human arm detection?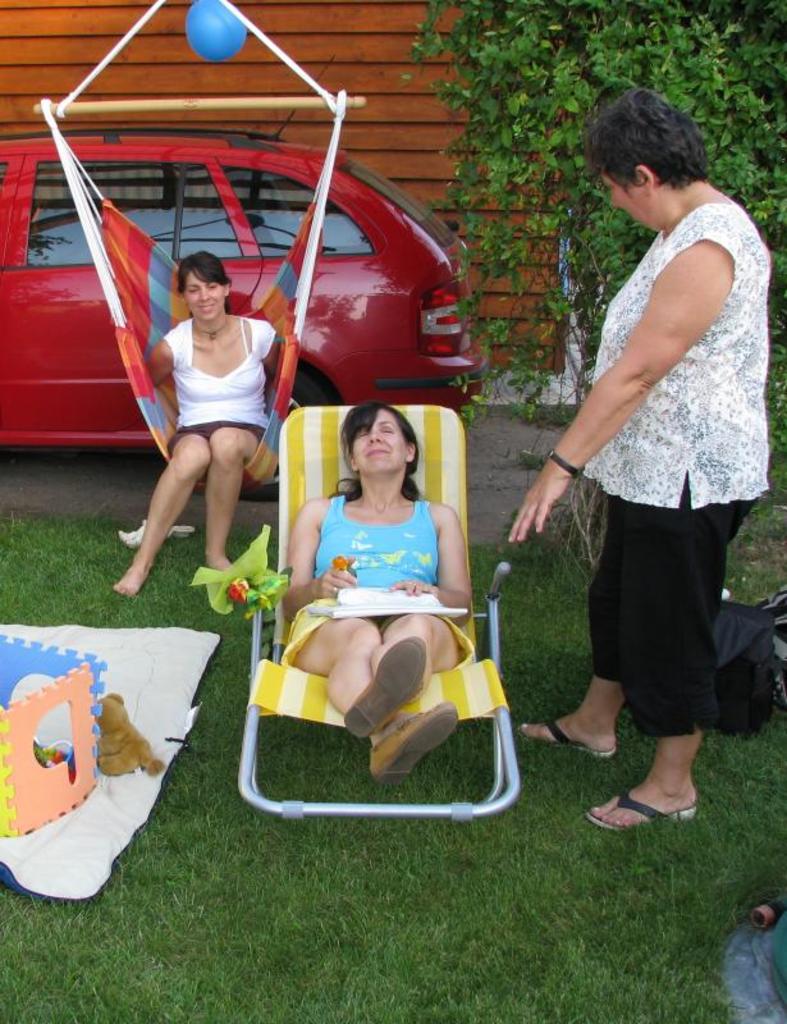
278 498 354 617
